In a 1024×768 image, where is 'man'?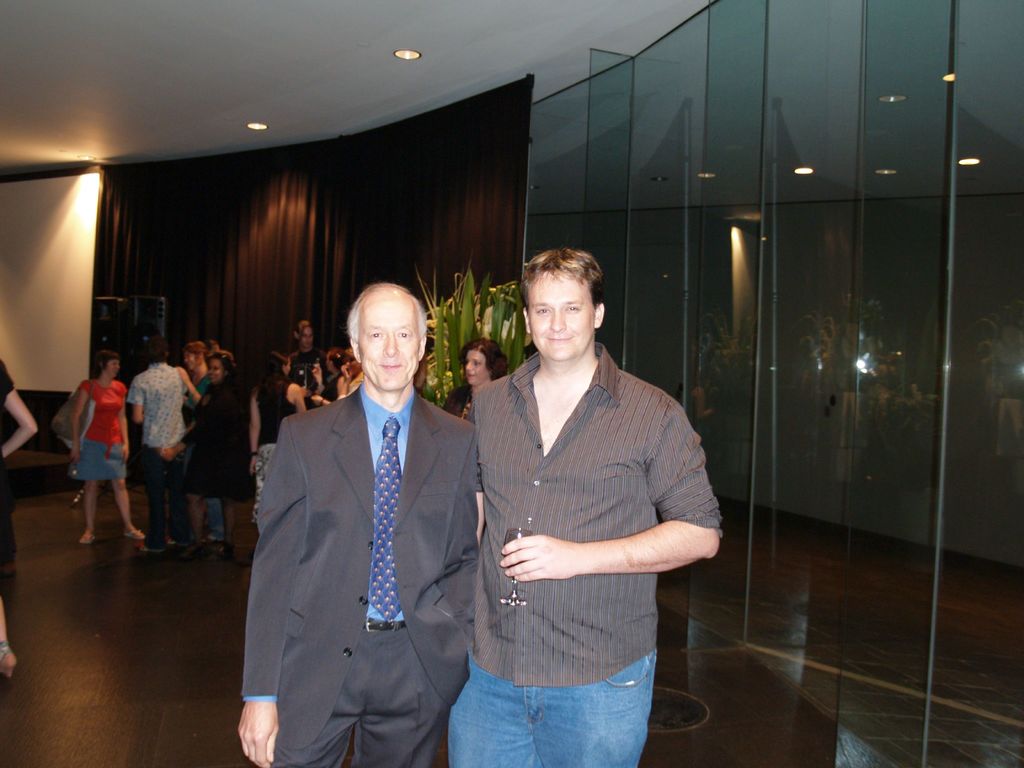
287,326,327,384.
